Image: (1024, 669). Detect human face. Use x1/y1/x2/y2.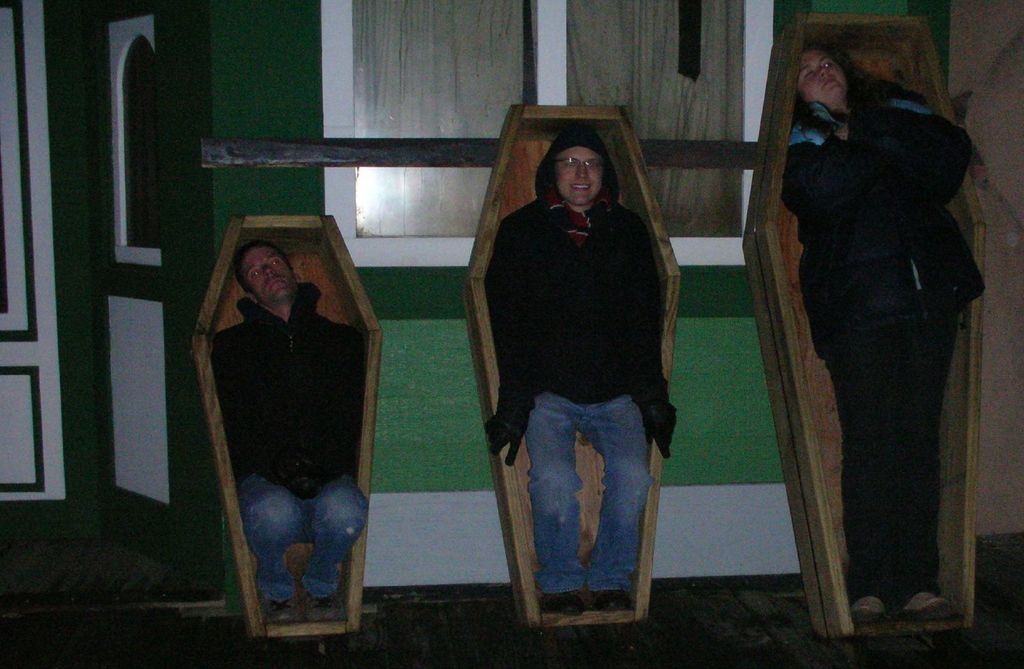
244/250/294/301.
